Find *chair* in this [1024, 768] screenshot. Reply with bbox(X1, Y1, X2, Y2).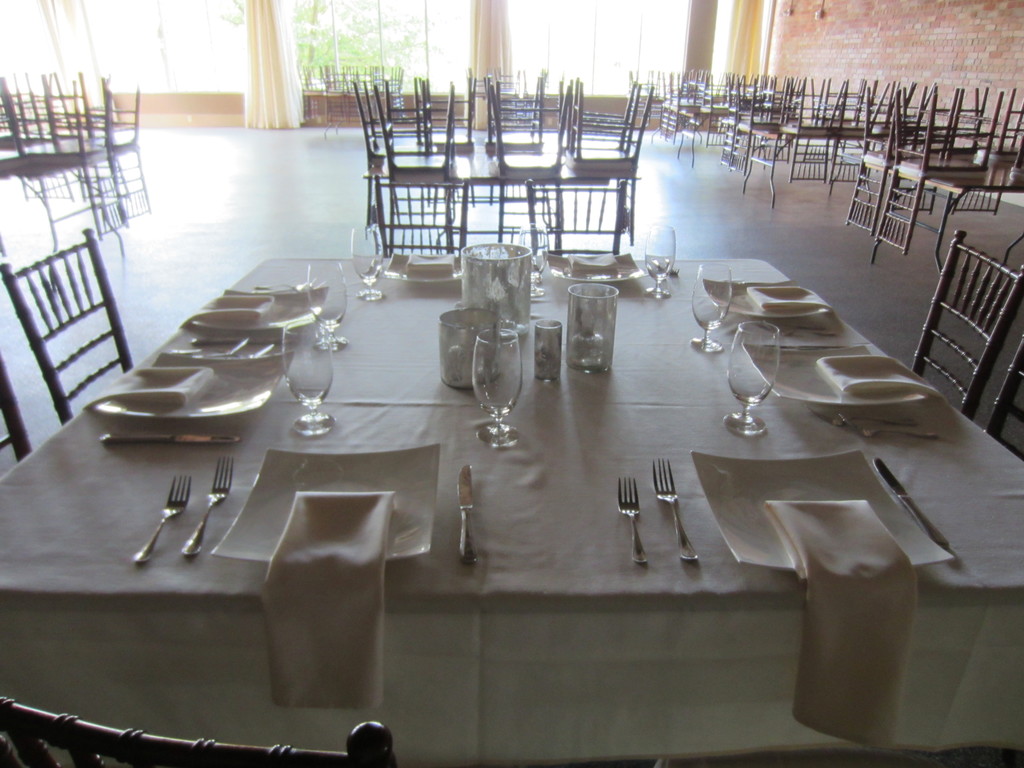
bbox(480, 83, 570, 259).
